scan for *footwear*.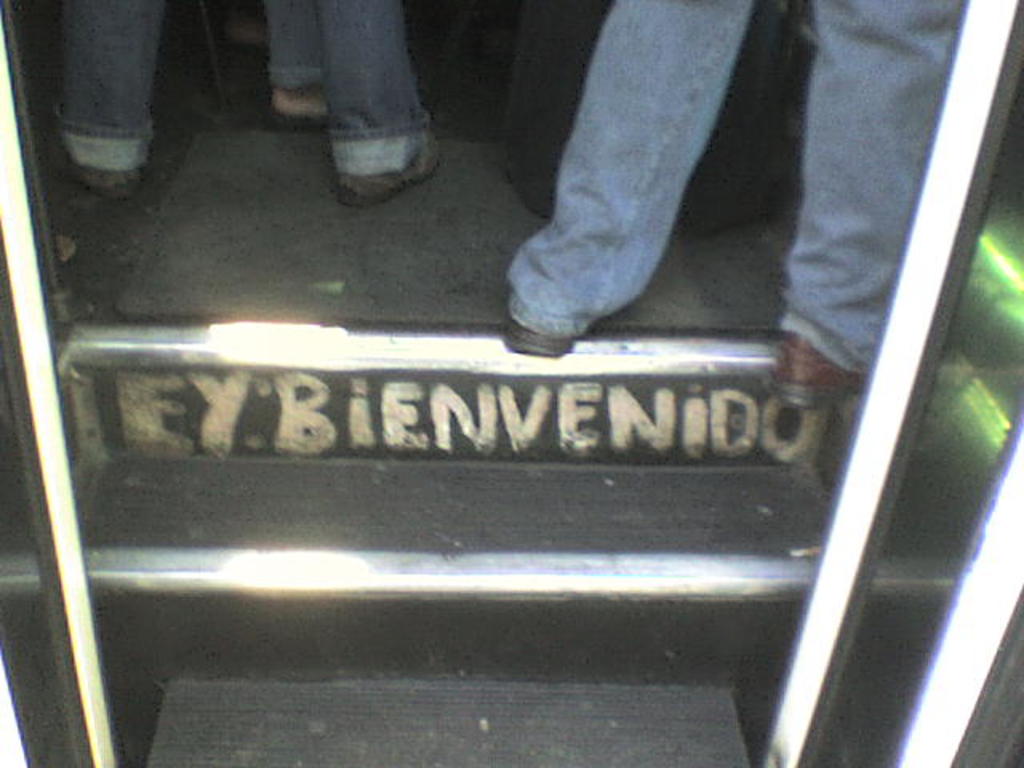
Scan result: left=267, top=106, right=323, bottom=136.
